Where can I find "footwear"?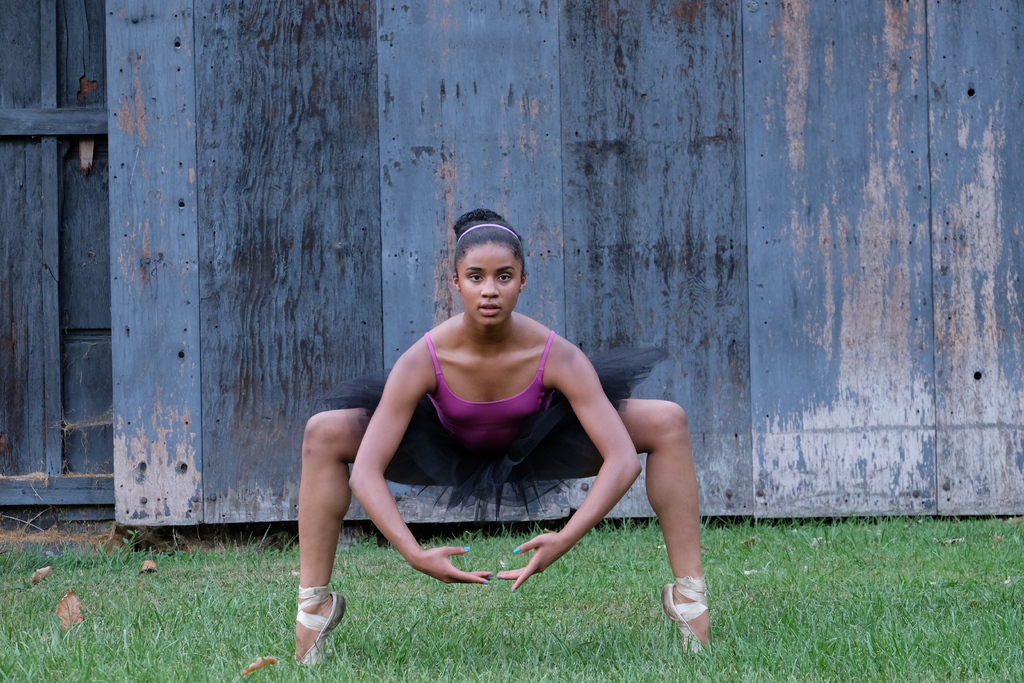
You can find it at <box>284,587,341,662</box>.
